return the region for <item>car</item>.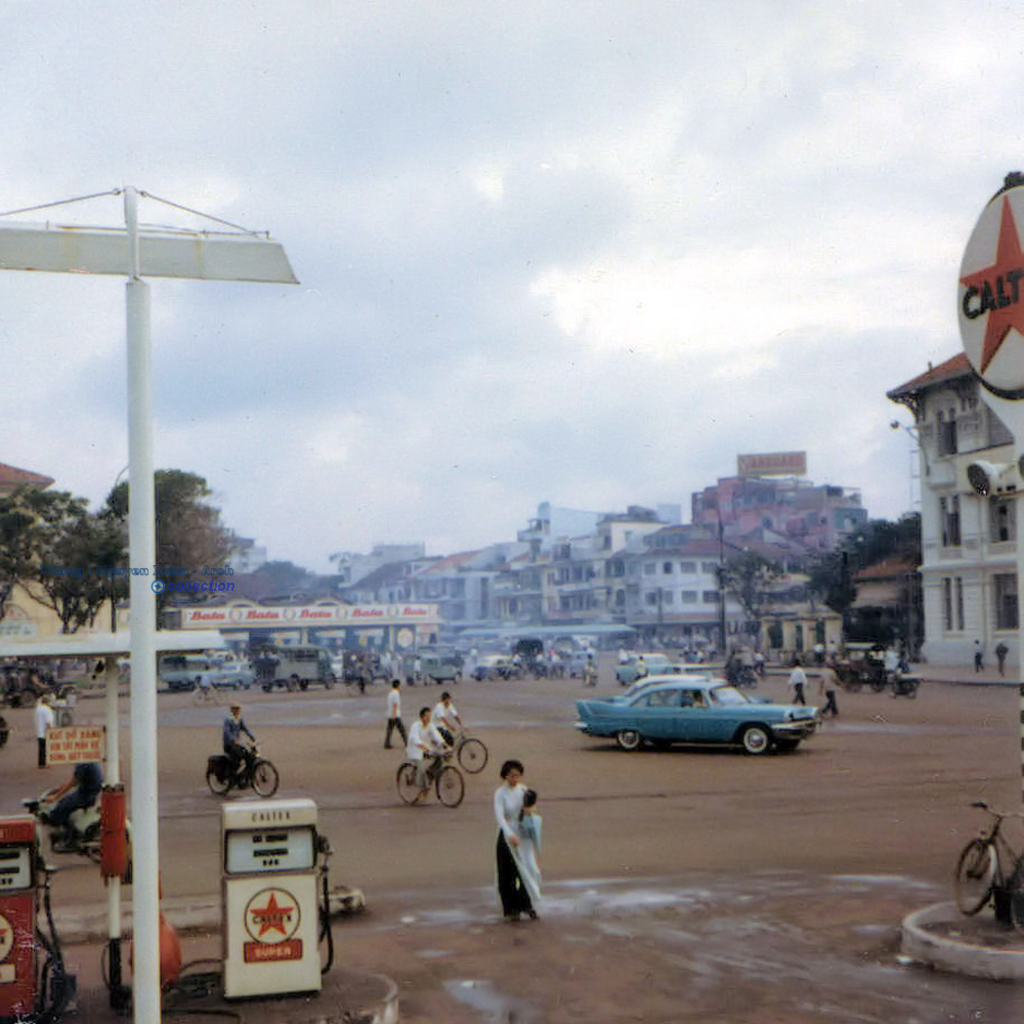
<bbox>206, 662, 253, 688</bbox>.
